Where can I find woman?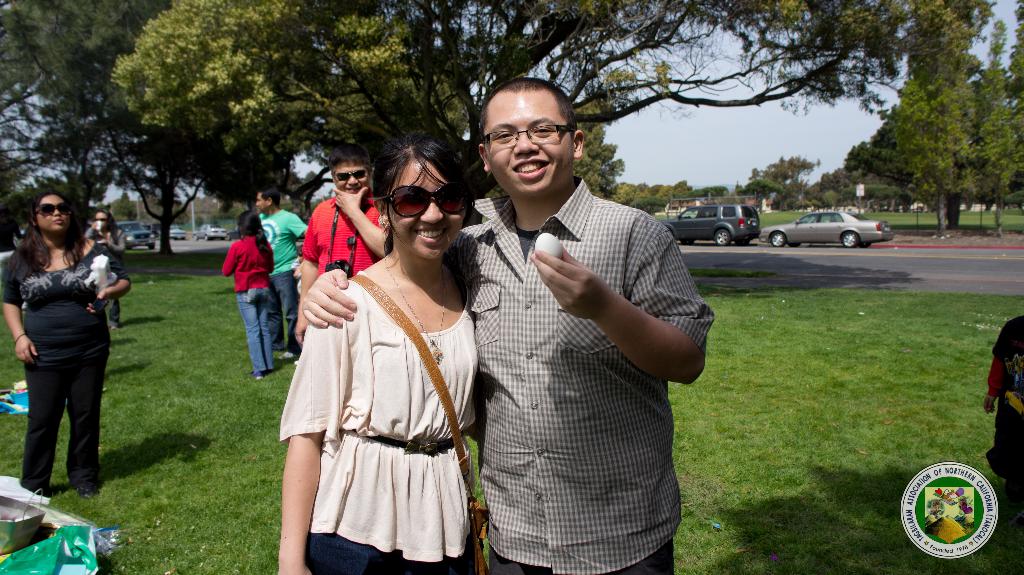
You can find it at x1=0, y1=188, x2=138, y2=497.
